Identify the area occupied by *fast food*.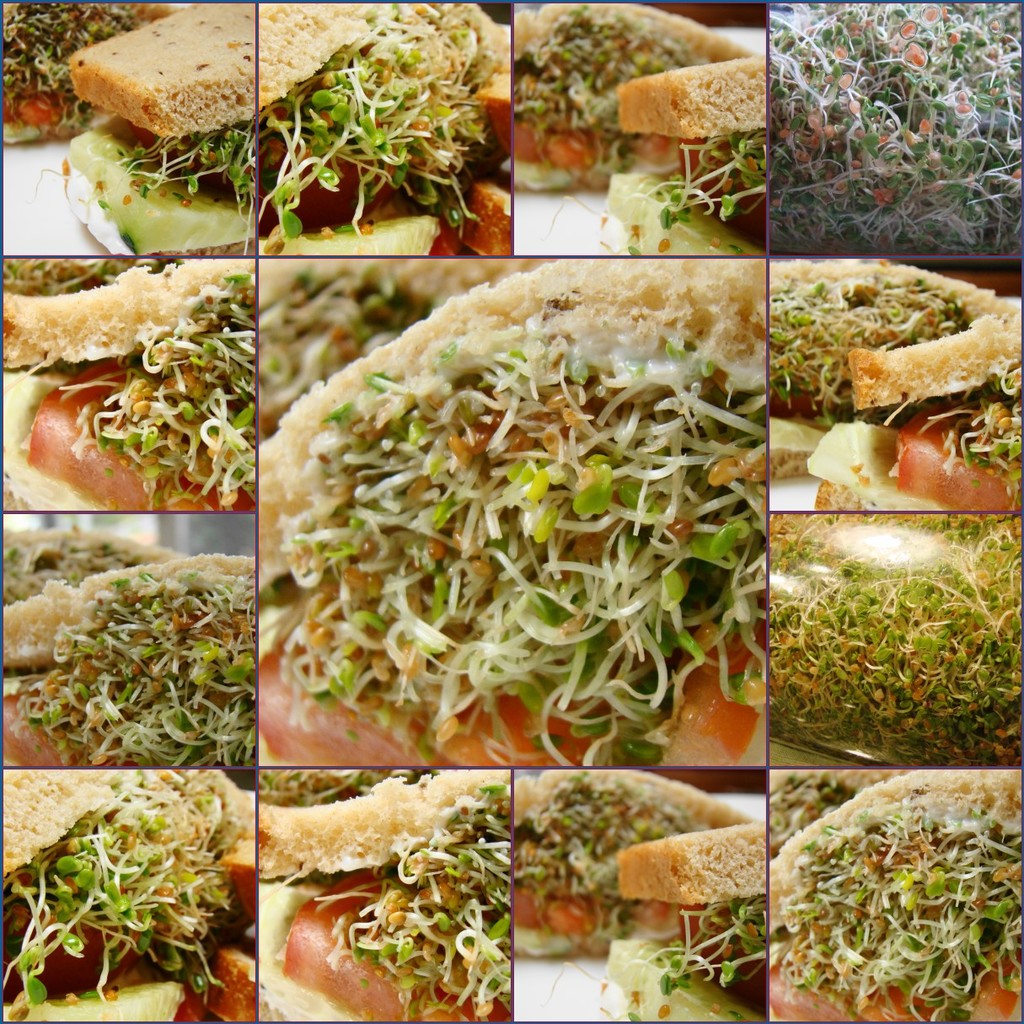
Area: 5,769,254,1023.
